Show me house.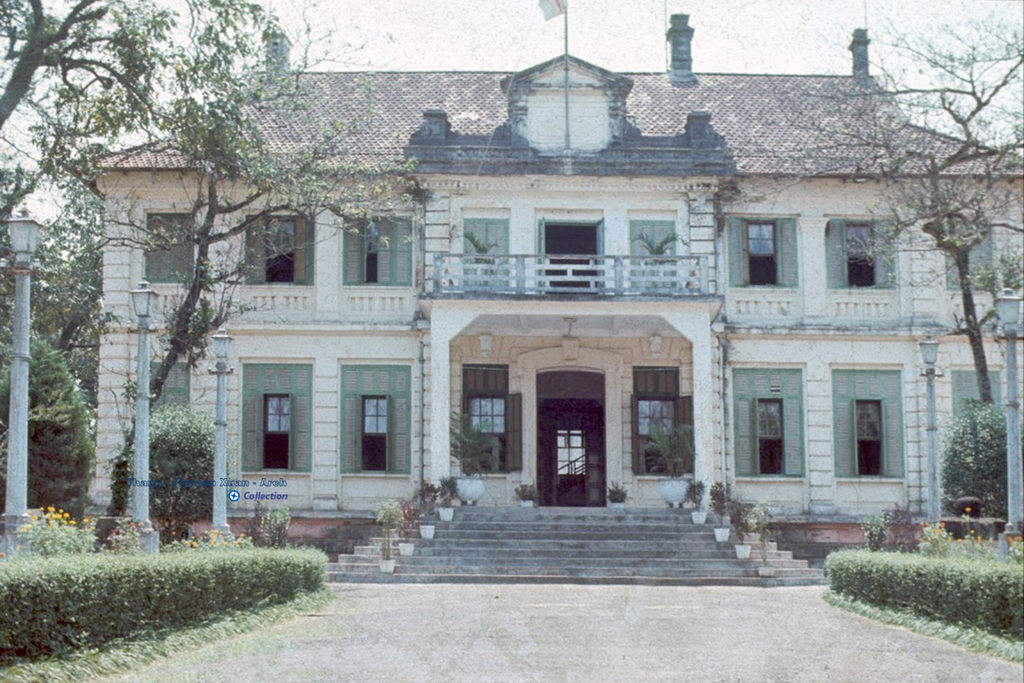
house is here: (103,62,951,553).
